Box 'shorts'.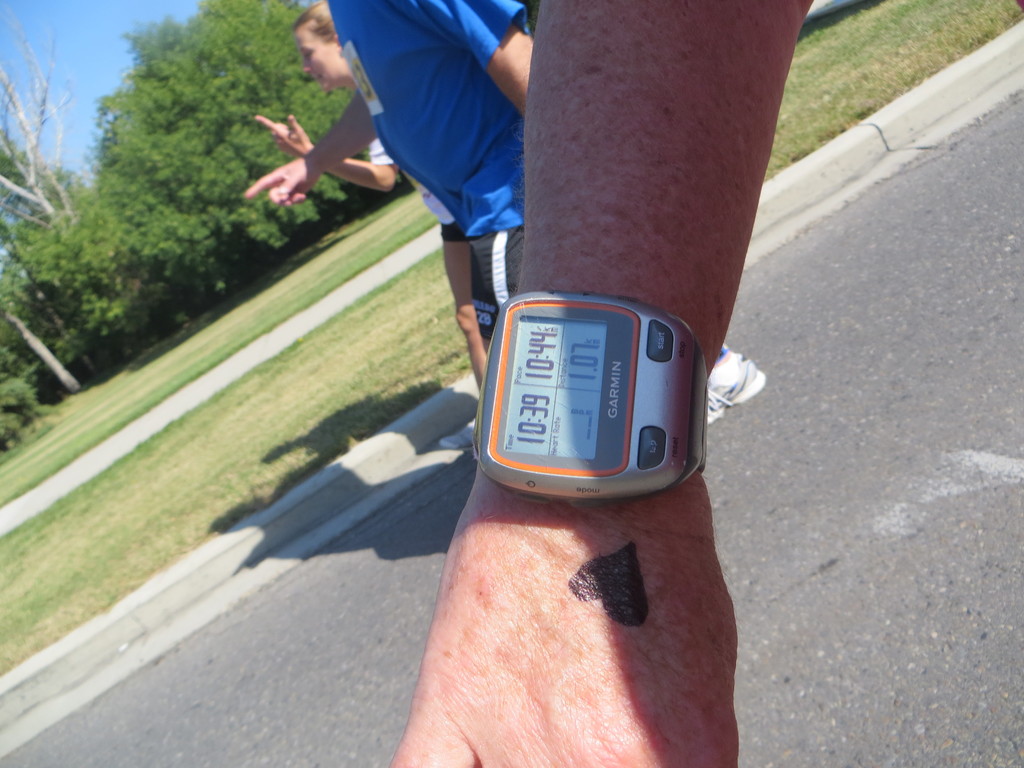
Rect(465, 225, 522, 339).
